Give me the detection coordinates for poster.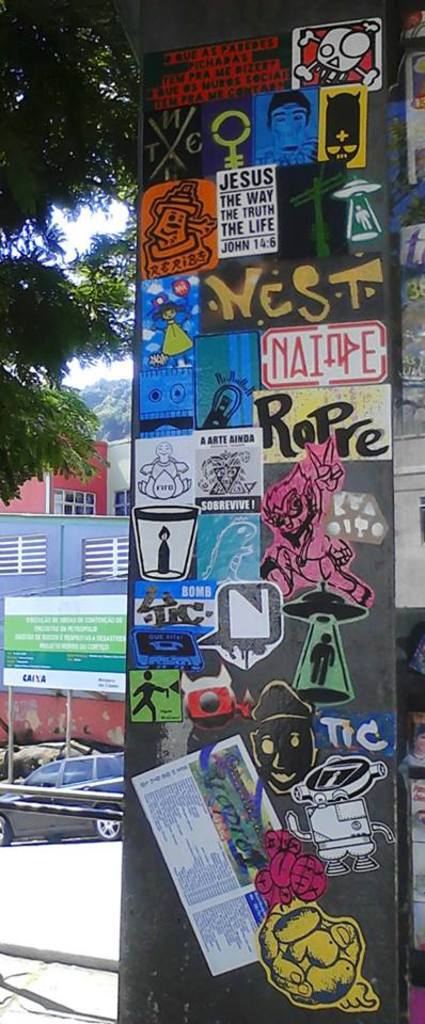
x1=126, y1=13, x2=407, y2=1013.
